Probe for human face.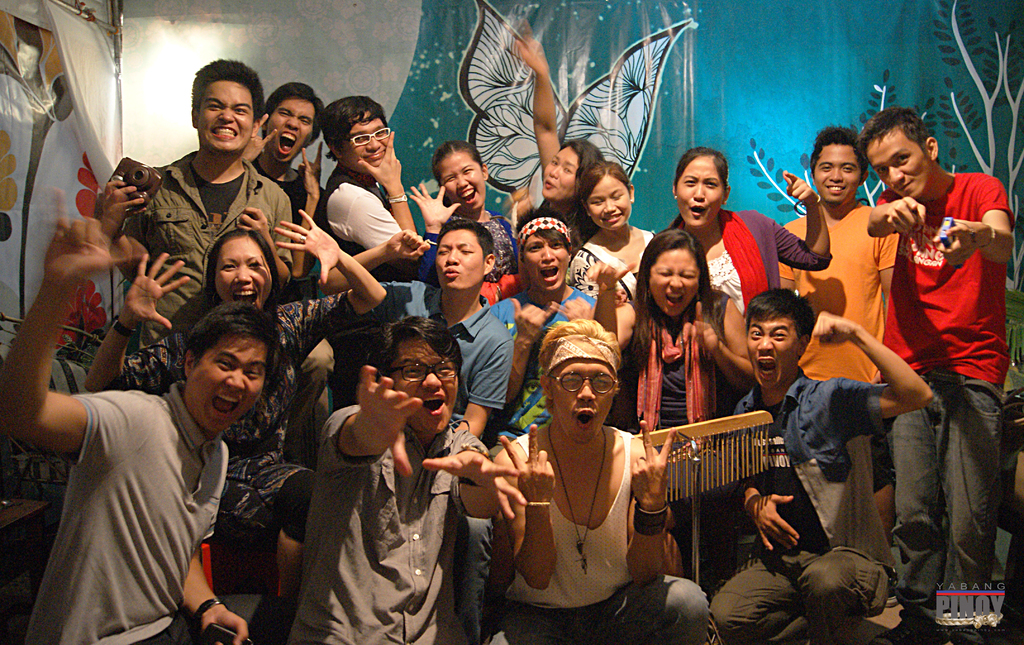
Probe result: BBox(550, 359, 616, 442).
